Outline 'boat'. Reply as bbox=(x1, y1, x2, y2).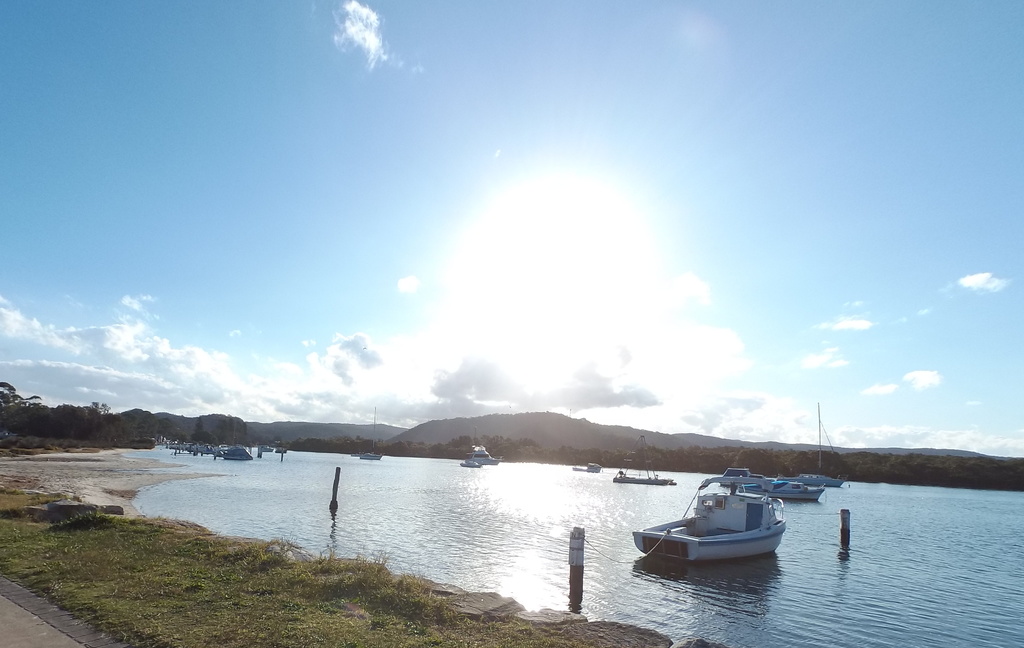
bbox=(638, 485, 803, 572).
